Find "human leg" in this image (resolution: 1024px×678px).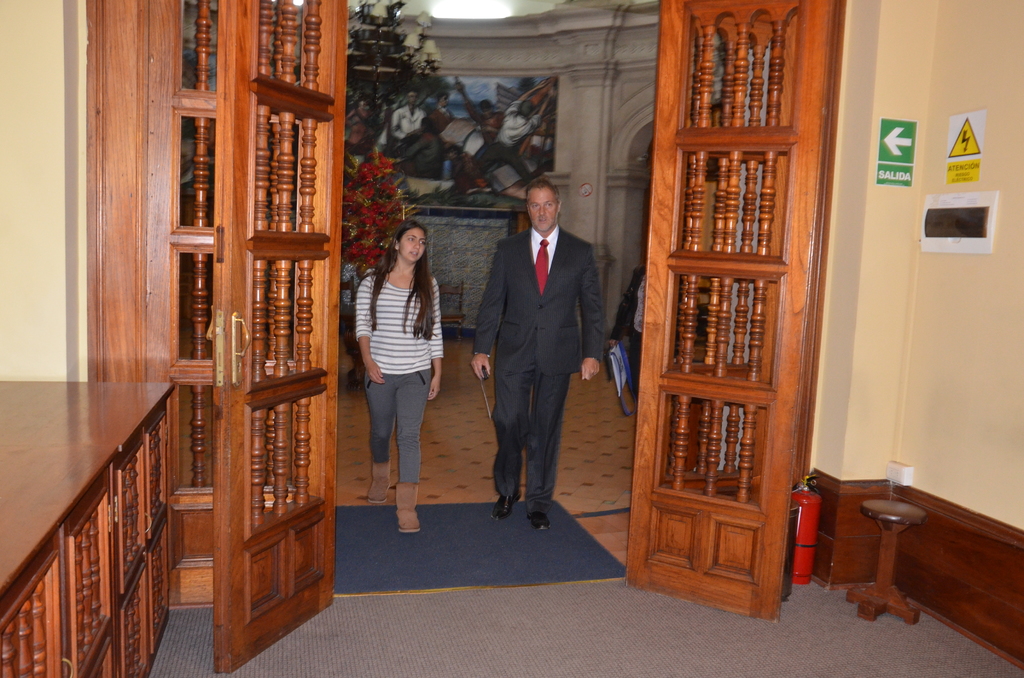
box(532, 366, 570, 533).
